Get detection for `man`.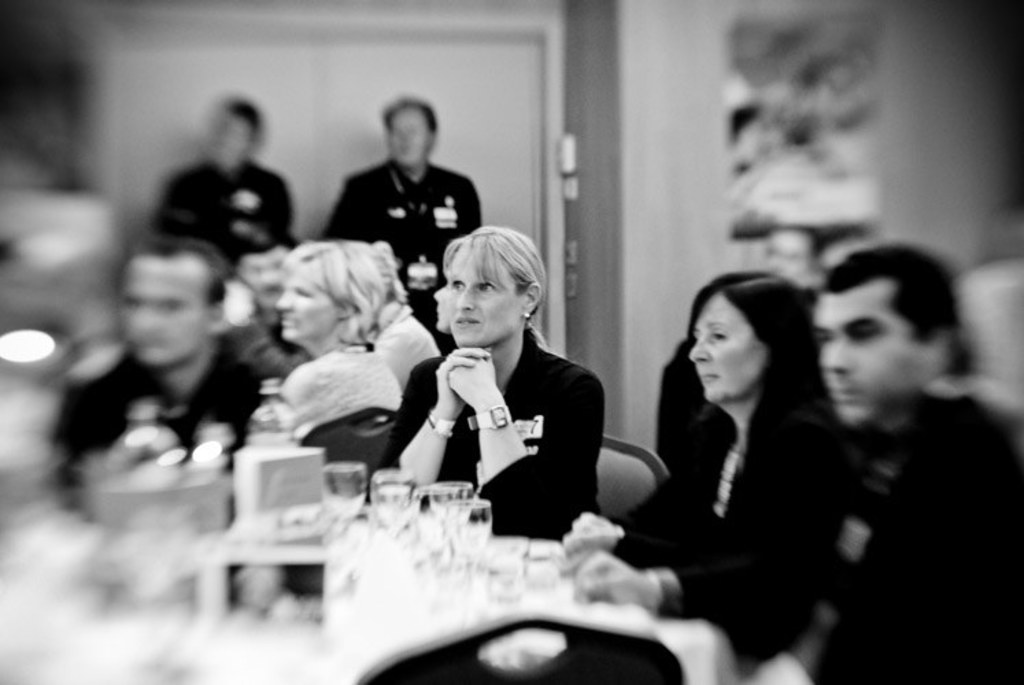
Detection: pyautogui.locateOnScreen(321, 104, 487, 270).
